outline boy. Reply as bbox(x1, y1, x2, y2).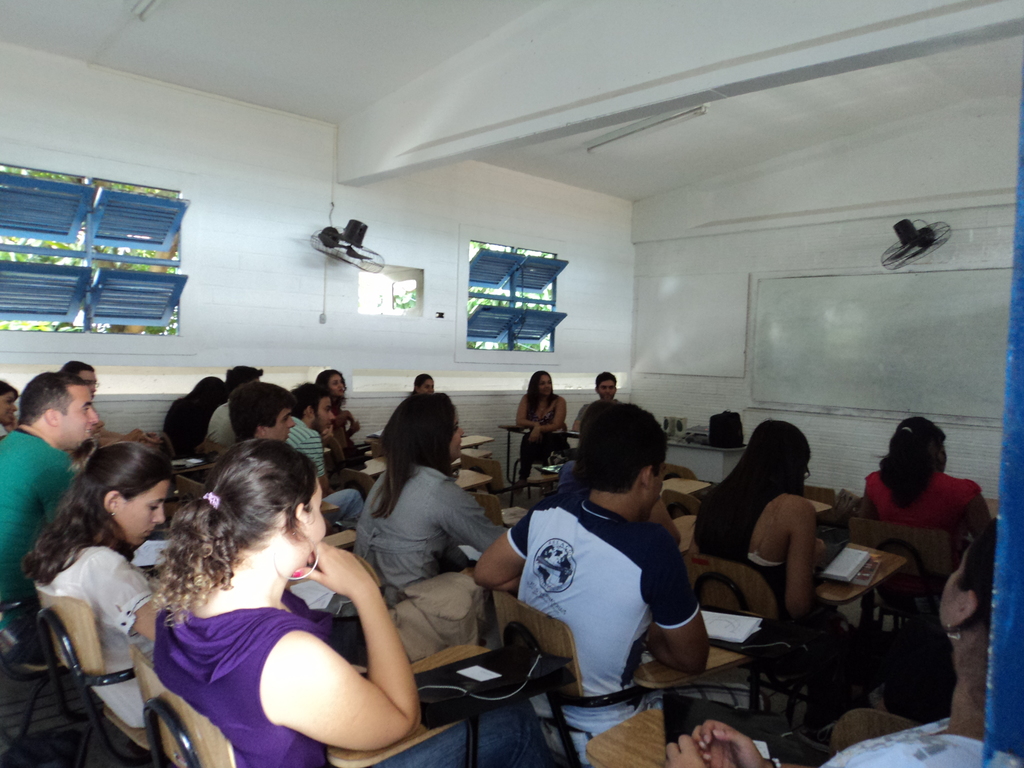
bbox(476, 404, 762, 767).
